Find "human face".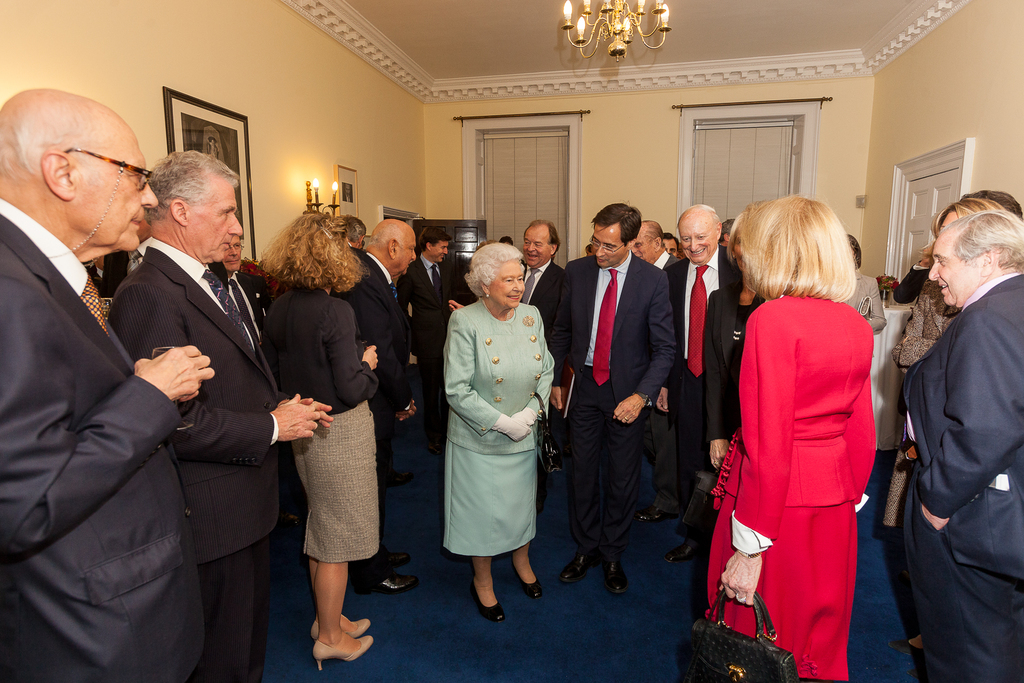
190:178:241:258.
